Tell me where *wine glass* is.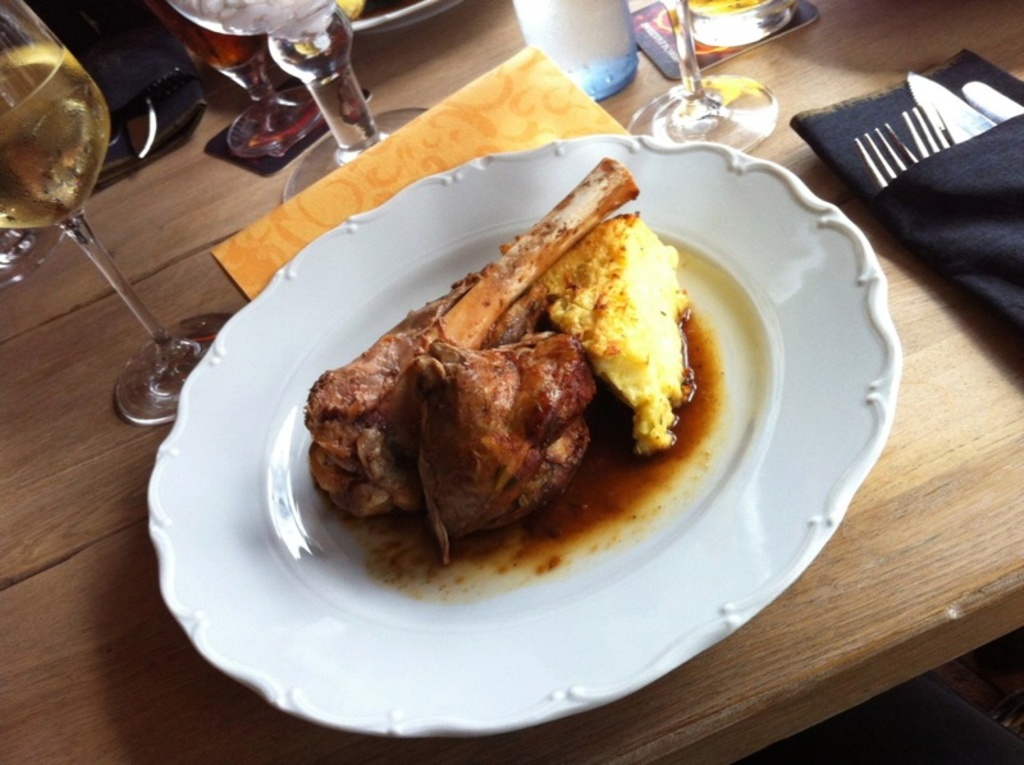
*wine glass* is at 0, 0, 241, 427.
